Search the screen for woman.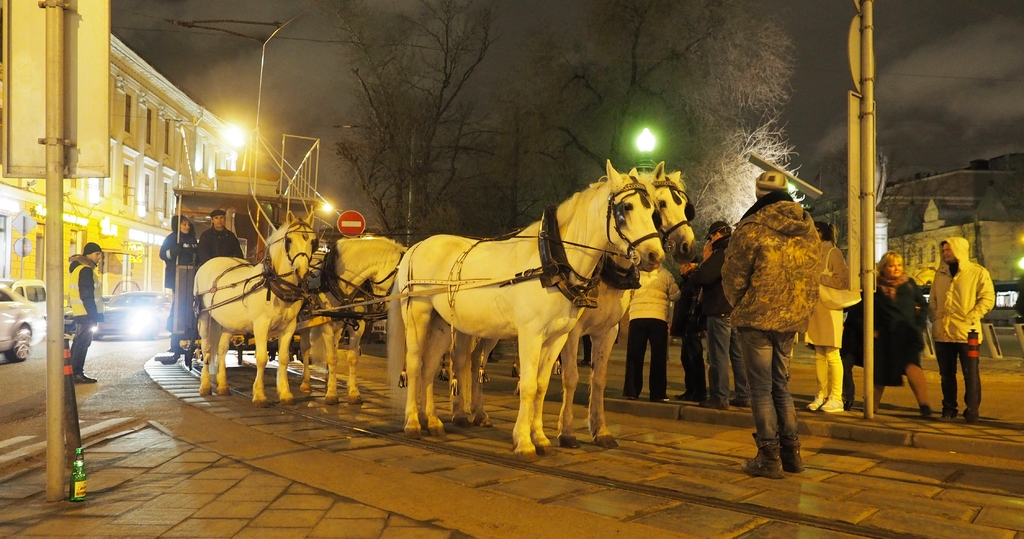
Found at select_region(803, 219, 851, 410).
